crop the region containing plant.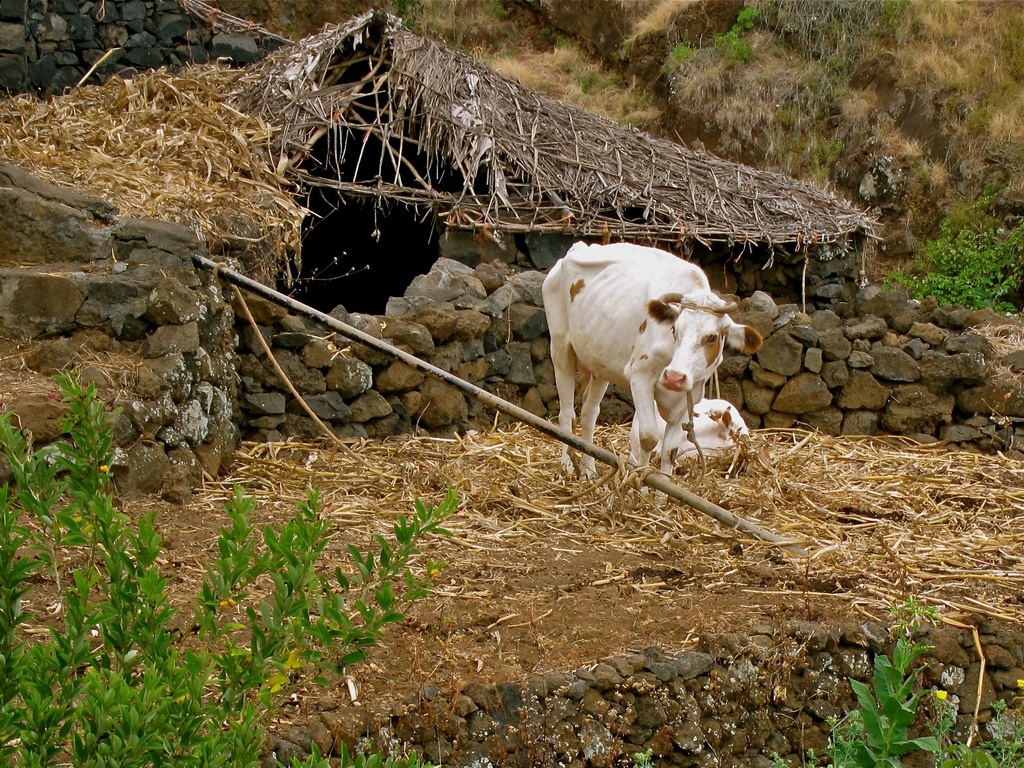
Crop region: [630, 748, 656, 767].
